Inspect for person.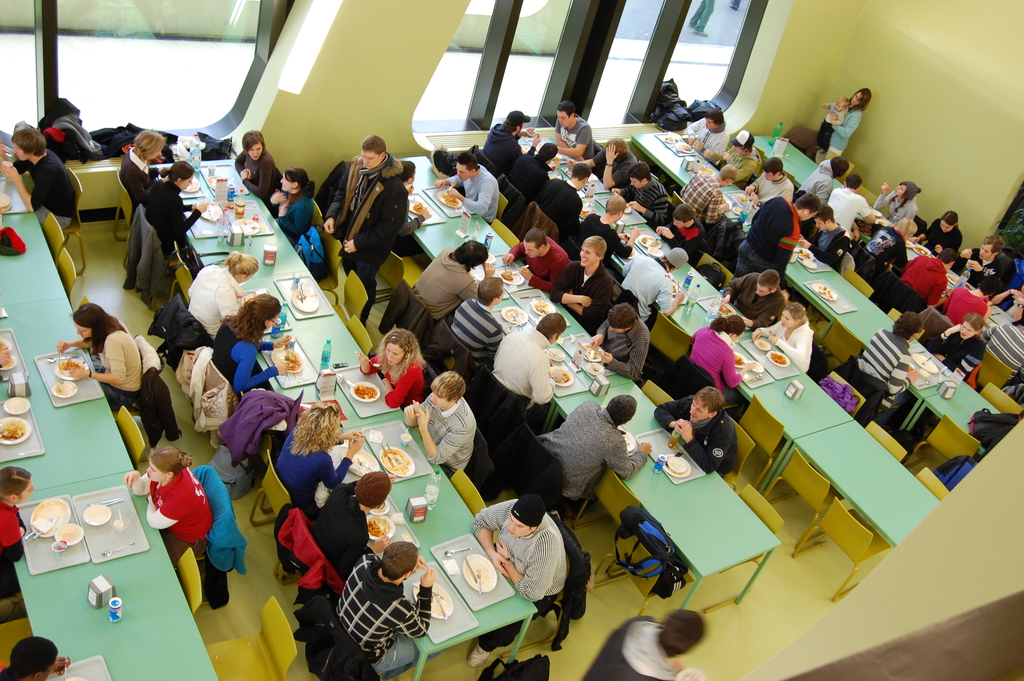
Inspection: 434,151,499,226.
